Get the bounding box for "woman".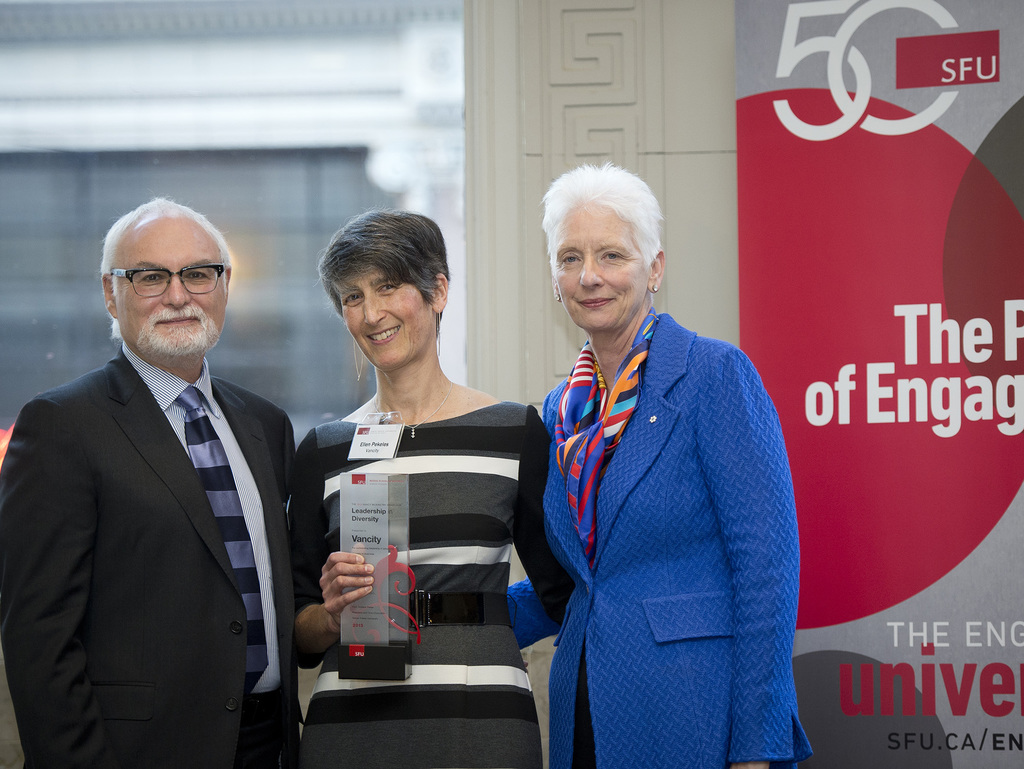
l=503, t=161, r=817, b=768.
